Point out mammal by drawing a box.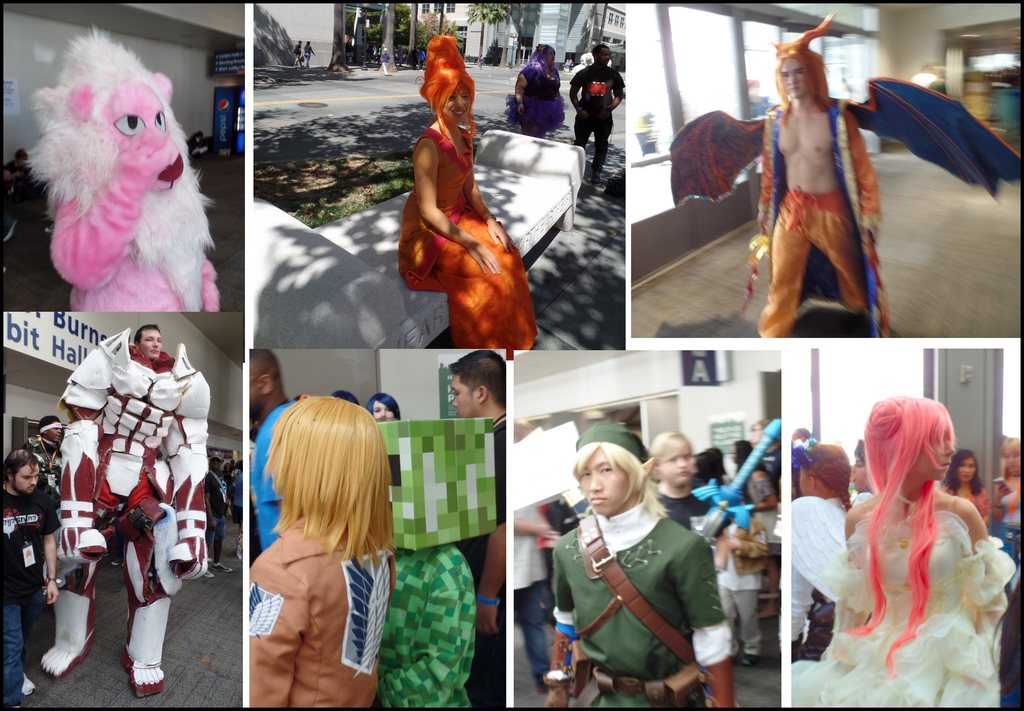
<region>506, 45, 563, 140</region>.
